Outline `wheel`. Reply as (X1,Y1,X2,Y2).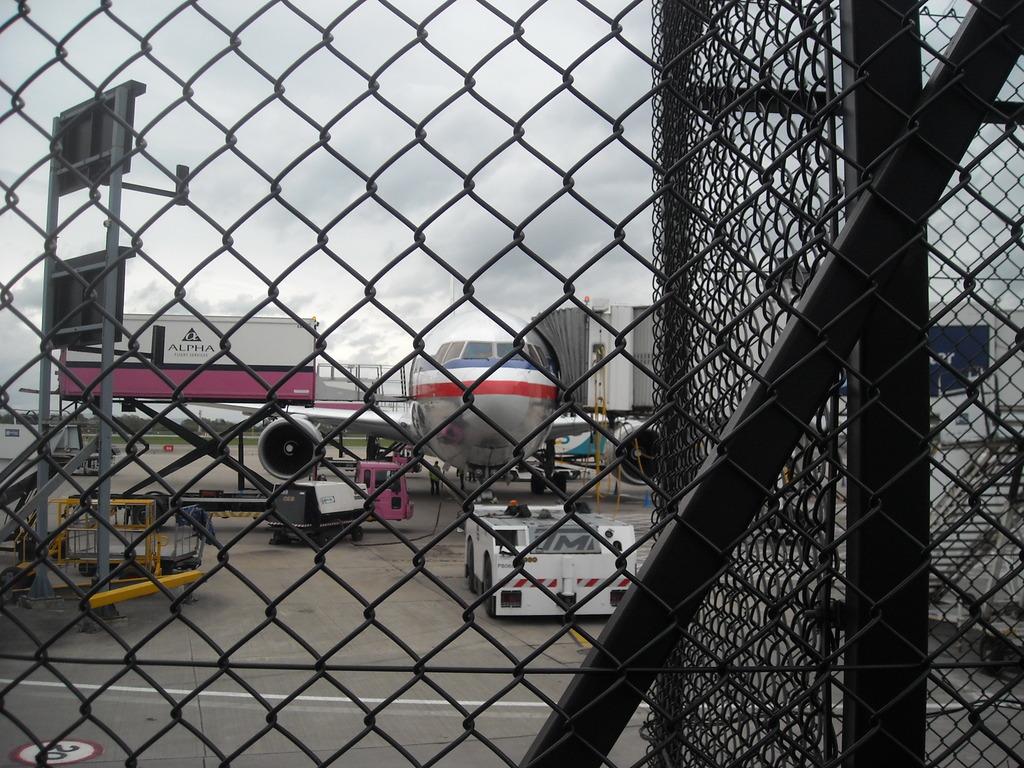
(550,471,563,499).
